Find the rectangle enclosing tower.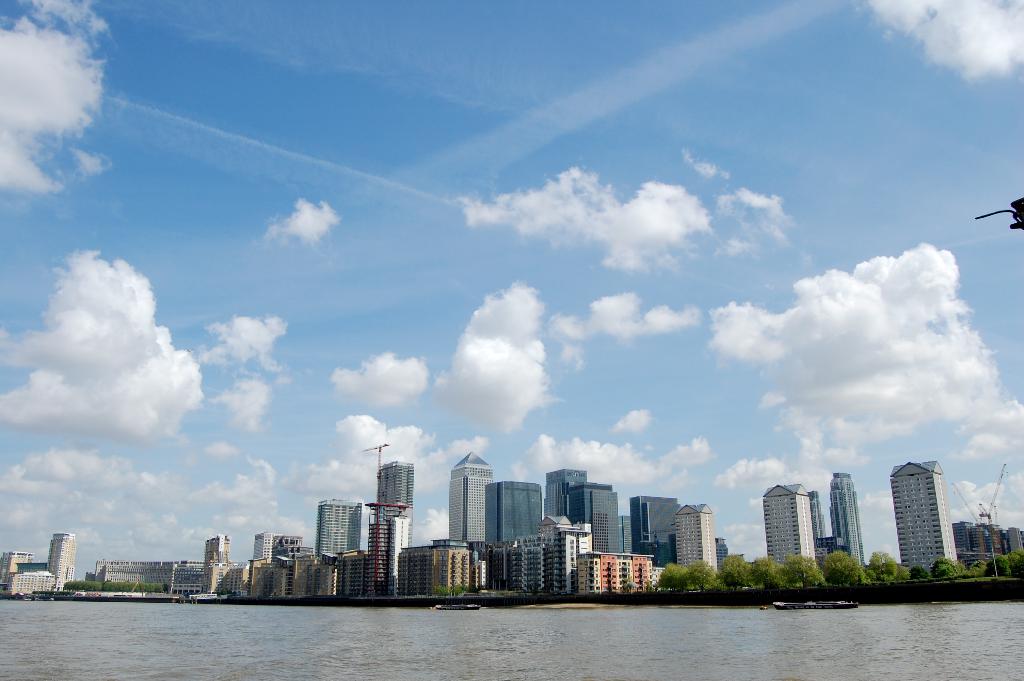
{"x1": 888, "y1": 461, "x2": 959, "y2": 570}.
